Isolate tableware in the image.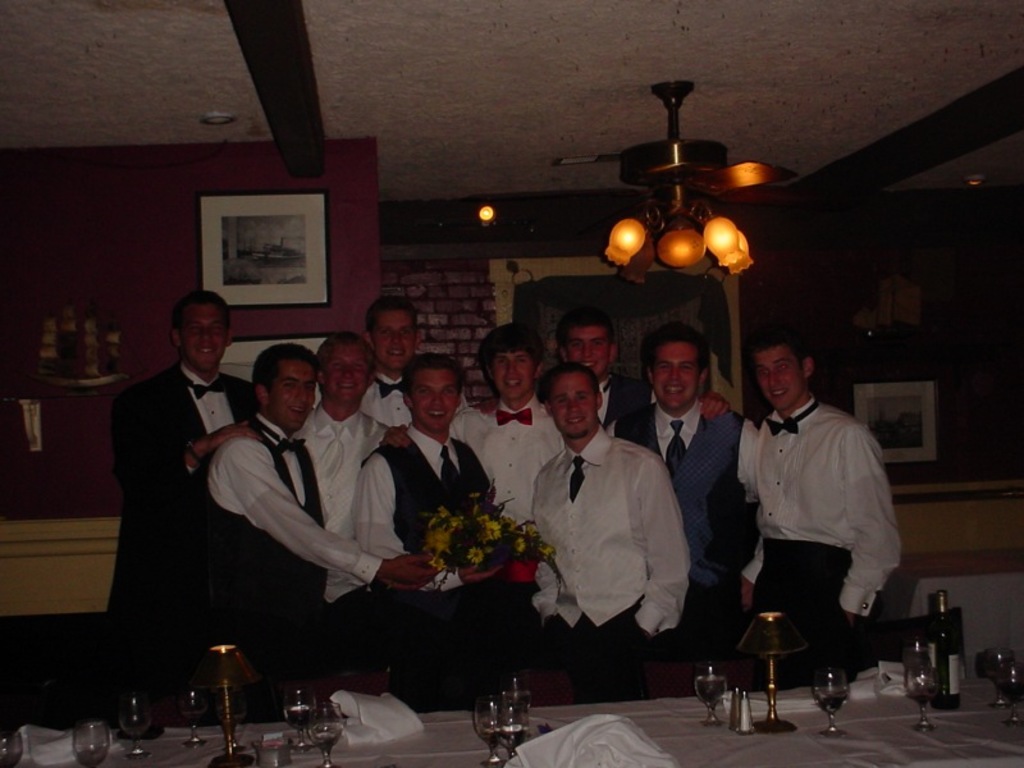
Isolated region: [x1=813, y1=667, x2=849, y2=733].
